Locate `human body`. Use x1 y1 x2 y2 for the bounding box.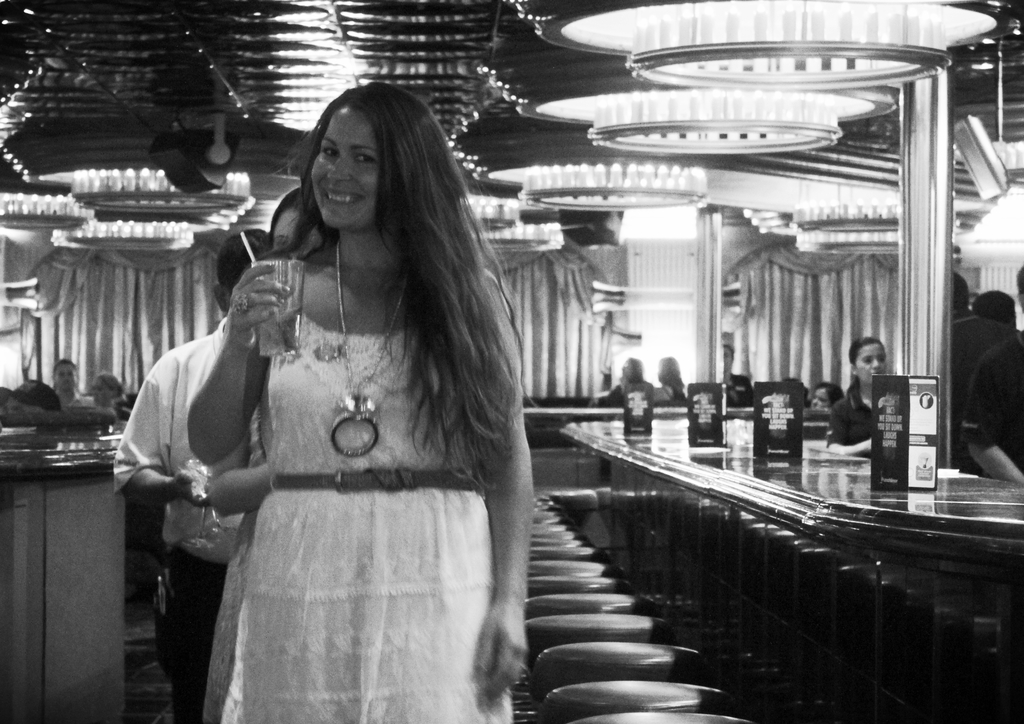
115 319 243 723.
